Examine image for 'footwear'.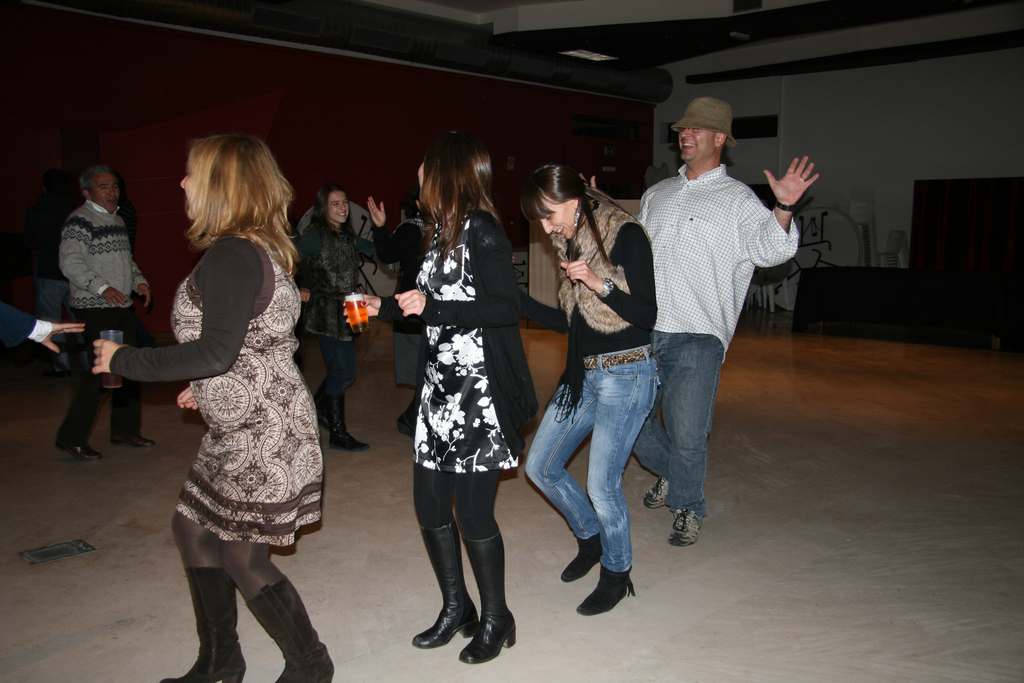
Examination result: x1=411, y1=529, x2=516, y2=660.
